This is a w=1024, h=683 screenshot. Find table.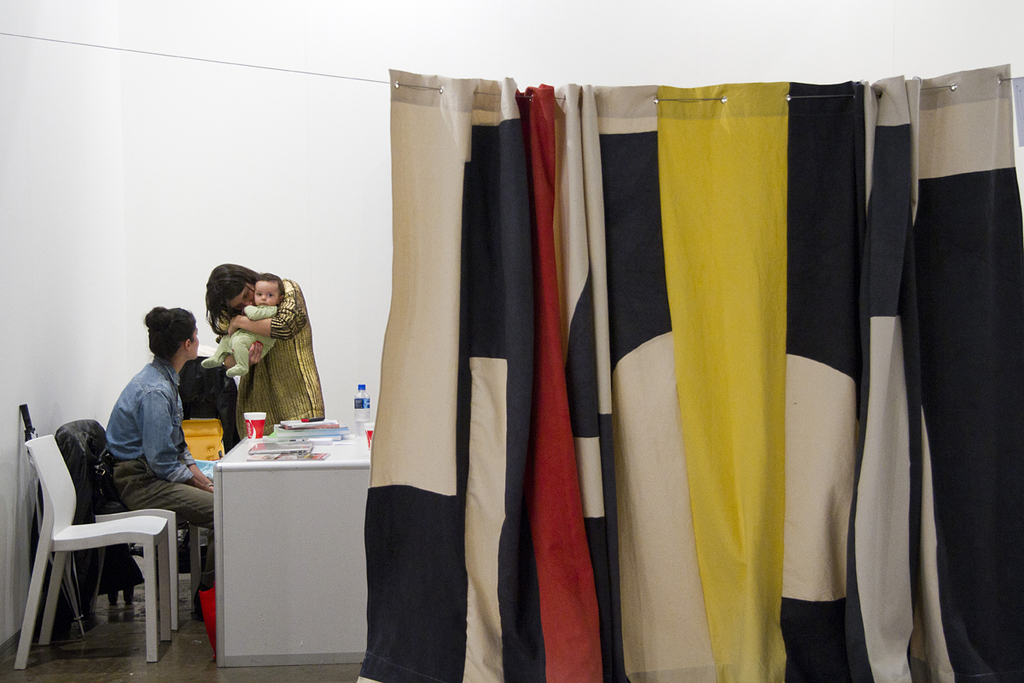
Bounding box: [211,411,380,666].
